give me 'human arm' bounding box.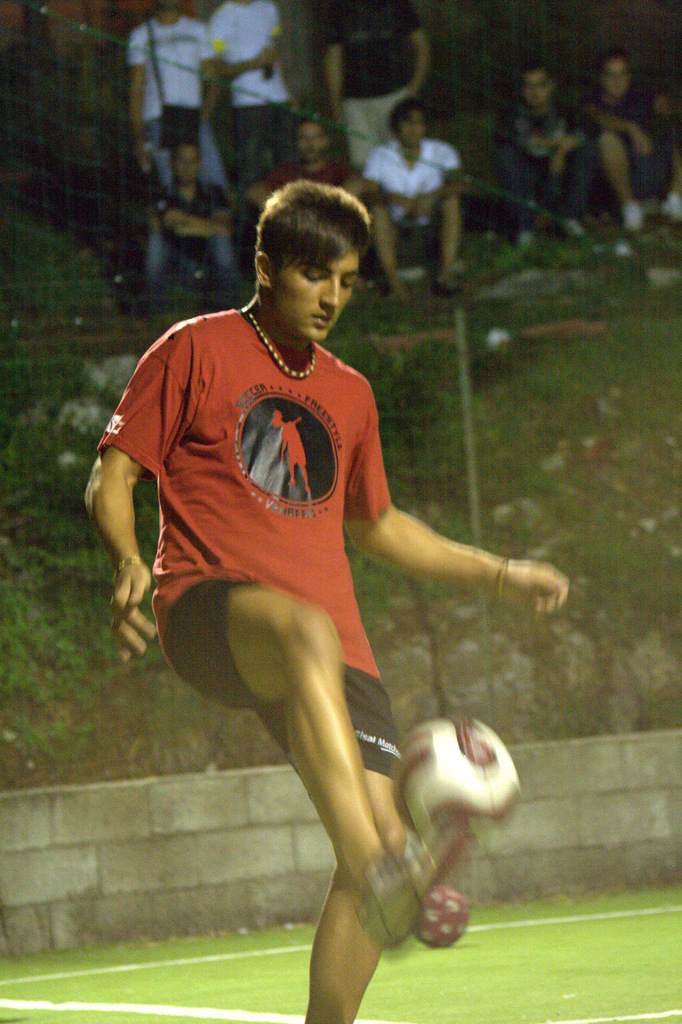
Rect(85, 380, 160, 695).
